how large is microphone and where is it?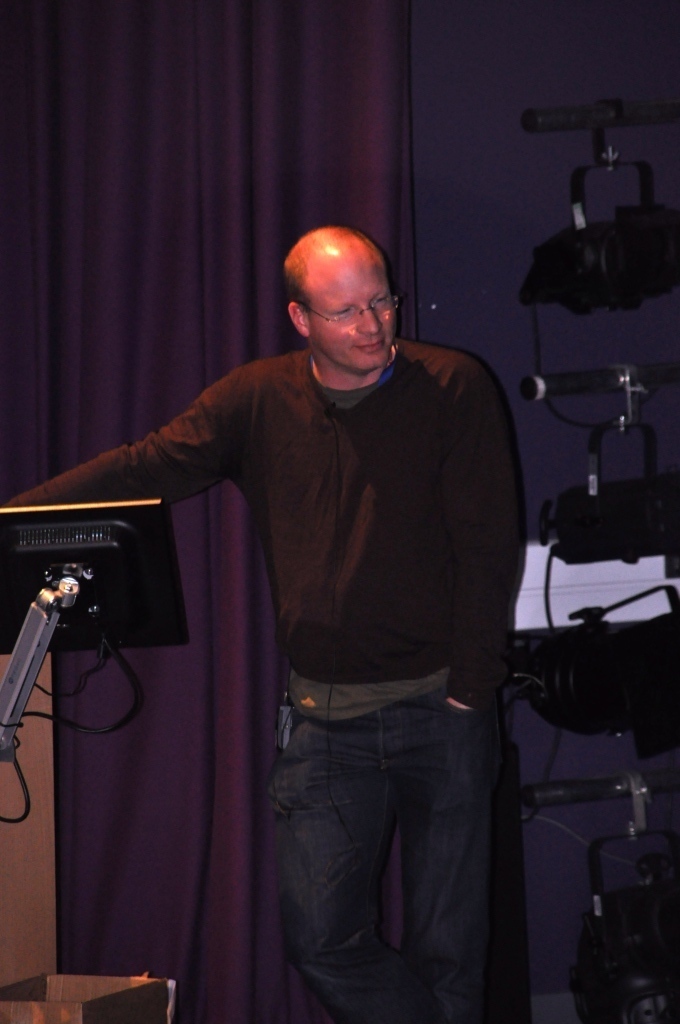
Bounding box: (323, 405, 338, 419).
